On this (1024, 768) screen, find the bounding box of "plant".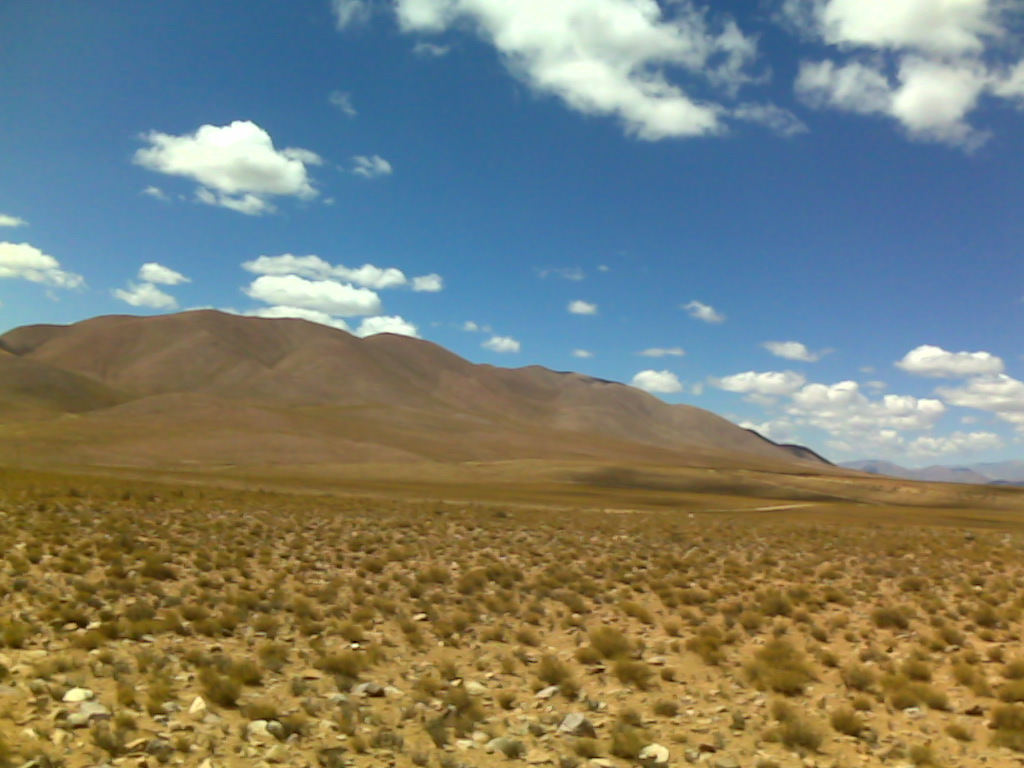
Bounding box: bbox(145, 699, 171, 715).
